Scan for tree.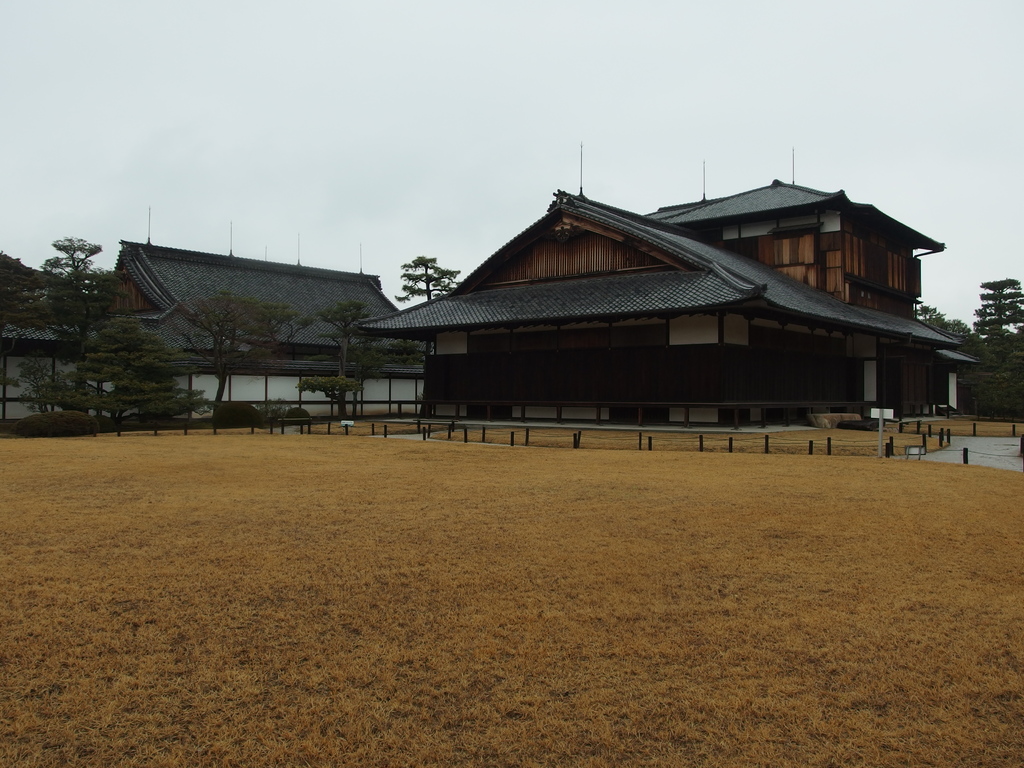
Scan result: BBox(917, 303, 1023, 428).
